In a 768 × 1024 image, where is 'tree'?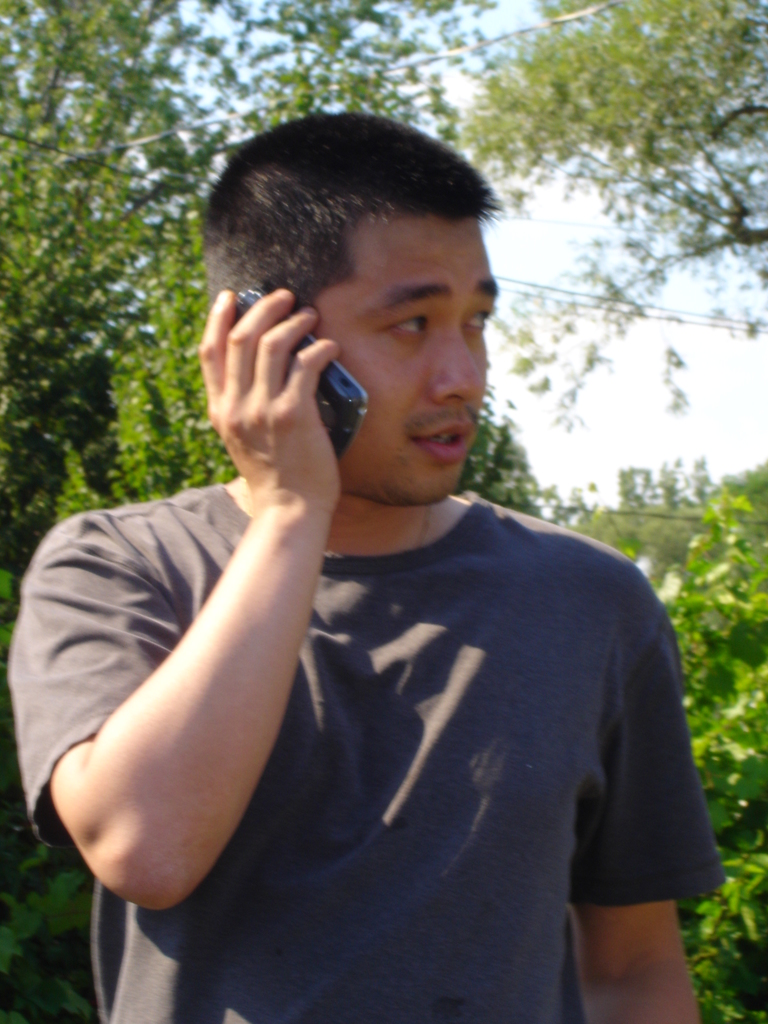
bbox=[458, 397, 563, 540].
